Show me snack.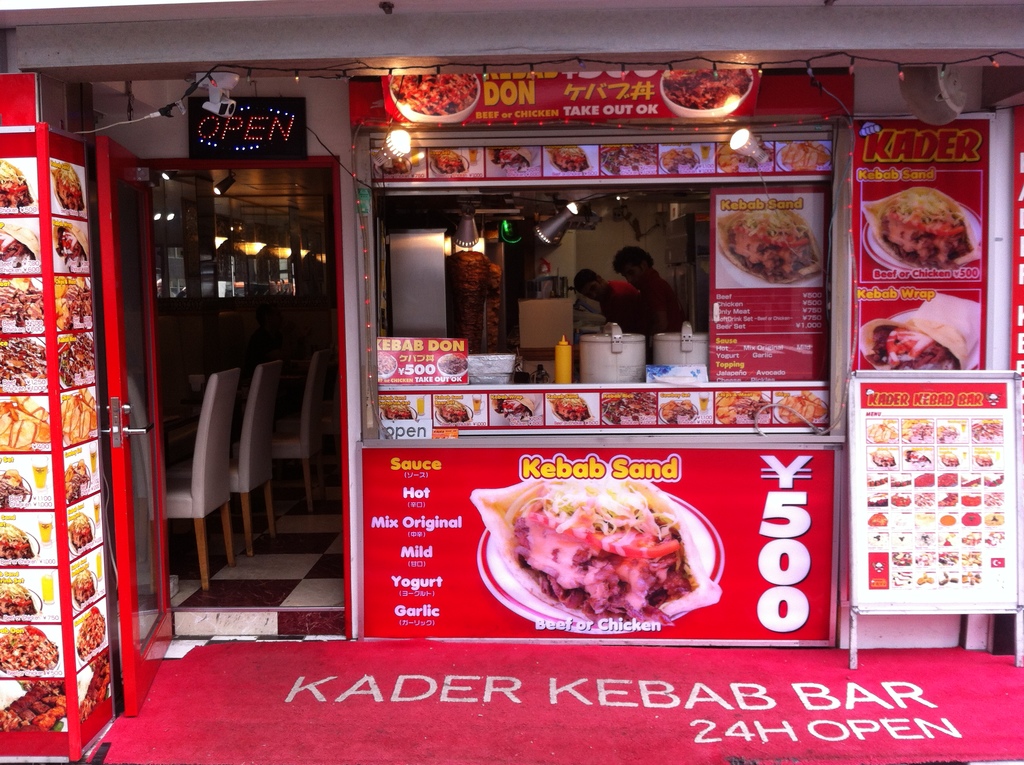
snack is here: rect(496, 145, 536, 168).
